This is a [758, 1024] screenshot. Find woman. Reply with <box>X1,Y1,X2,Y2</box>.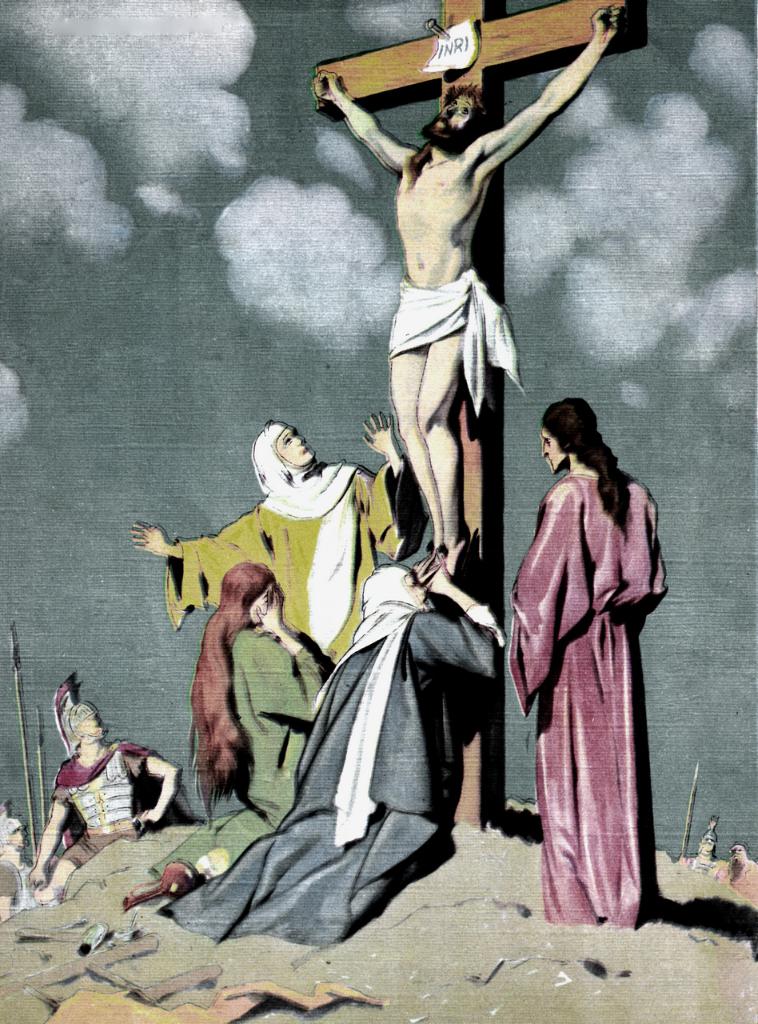
<box>506,394,668,933</box>.
